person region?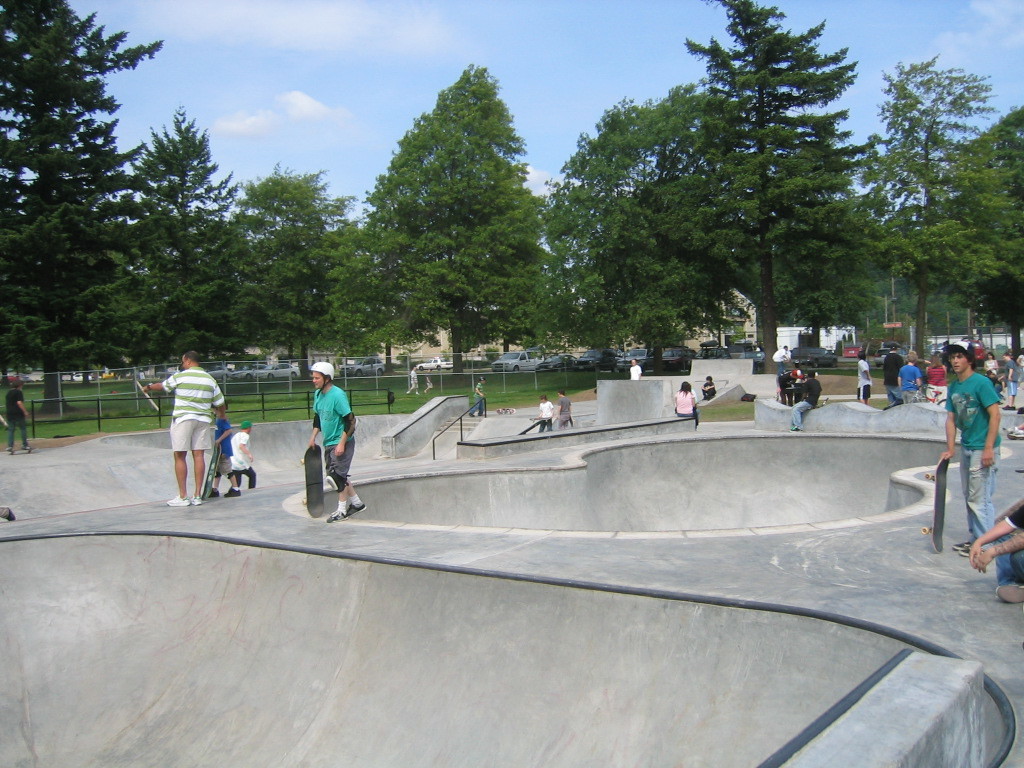
404, 362, 419, 398
